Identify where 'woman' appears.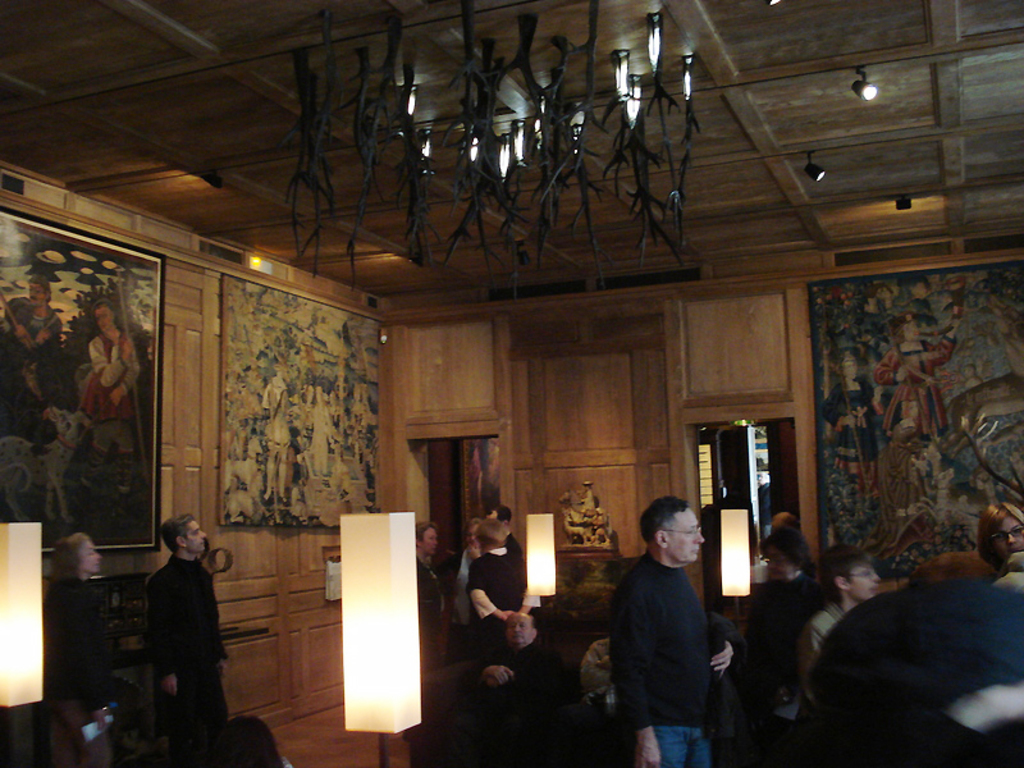
Appears at (471,515,527,677).
